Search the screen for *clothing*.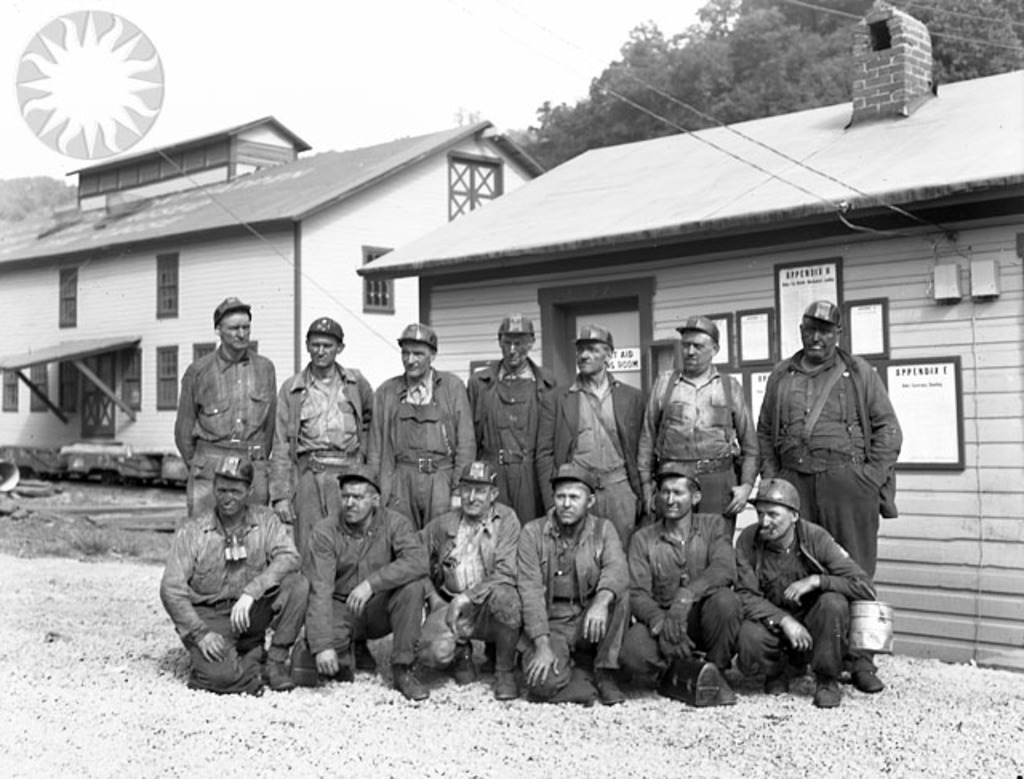
Found at <box>624,499,760,689</box>.
